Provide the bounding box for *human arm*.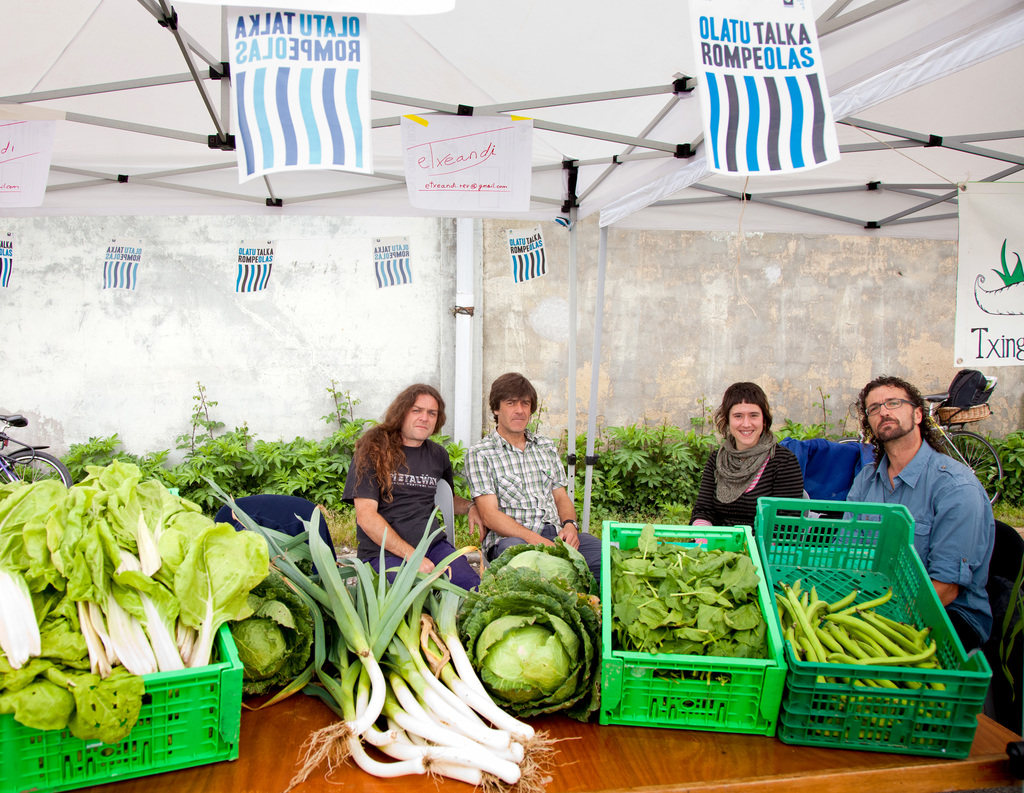
box(830, 450, 882, 545).
